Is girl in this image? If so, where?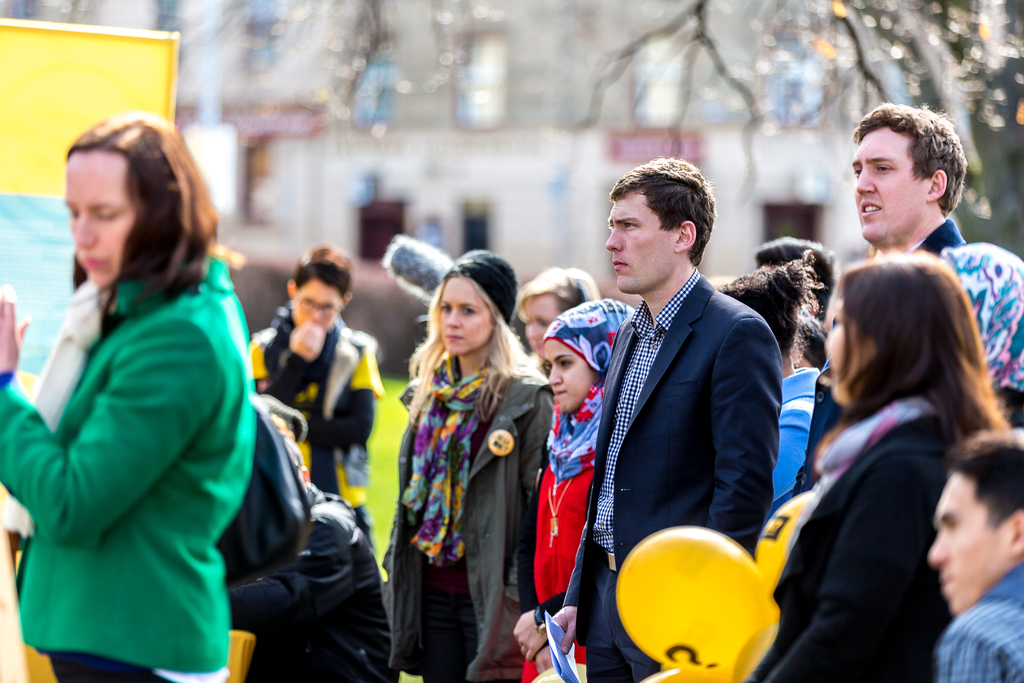
Yes, at crop(383, 251, 551, 682).
